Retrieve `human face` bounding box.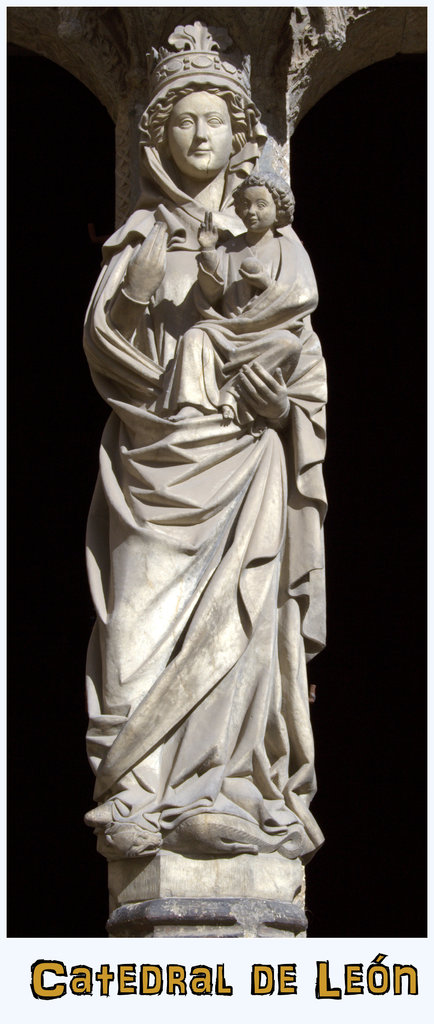
Bounding box: locate(234, 184, 274, 231).
